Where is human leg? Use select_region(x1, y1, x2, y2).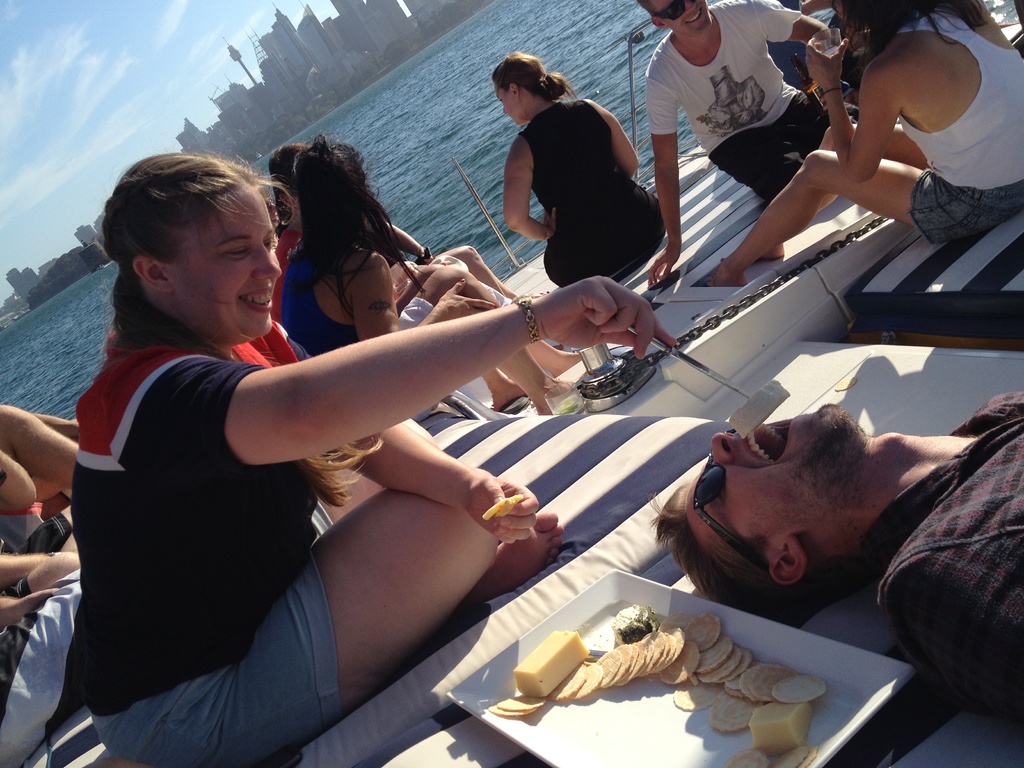
select_region(95, 479, 505, 767).
